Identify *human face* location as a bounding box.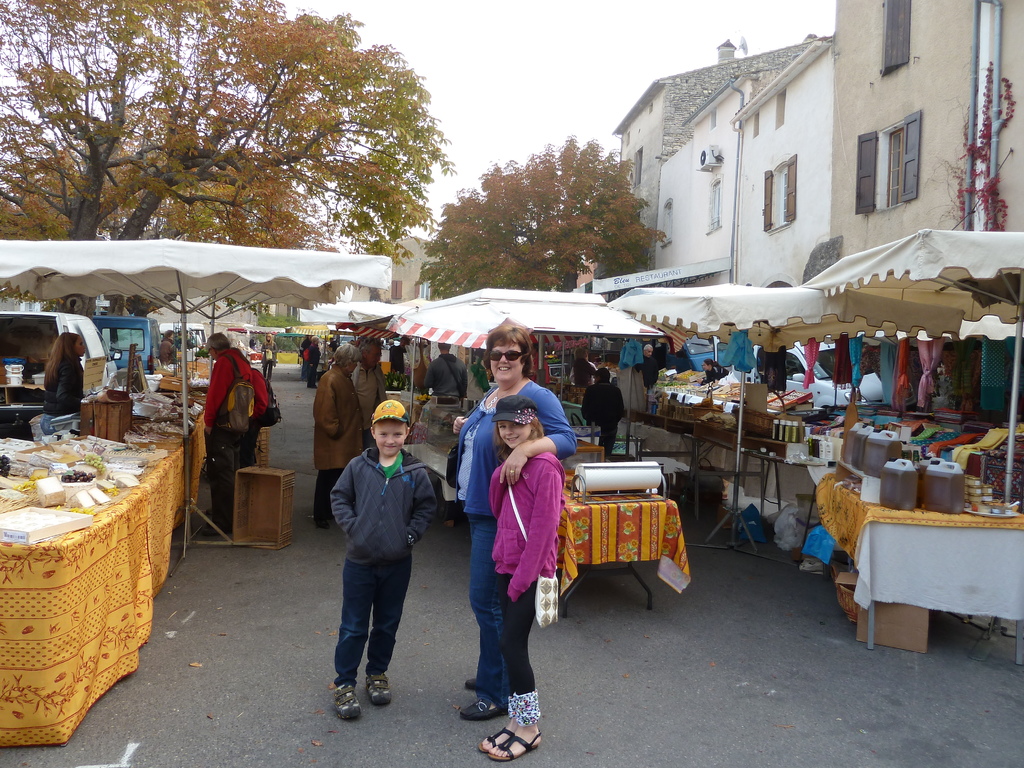
398, 337, 408, 348.
